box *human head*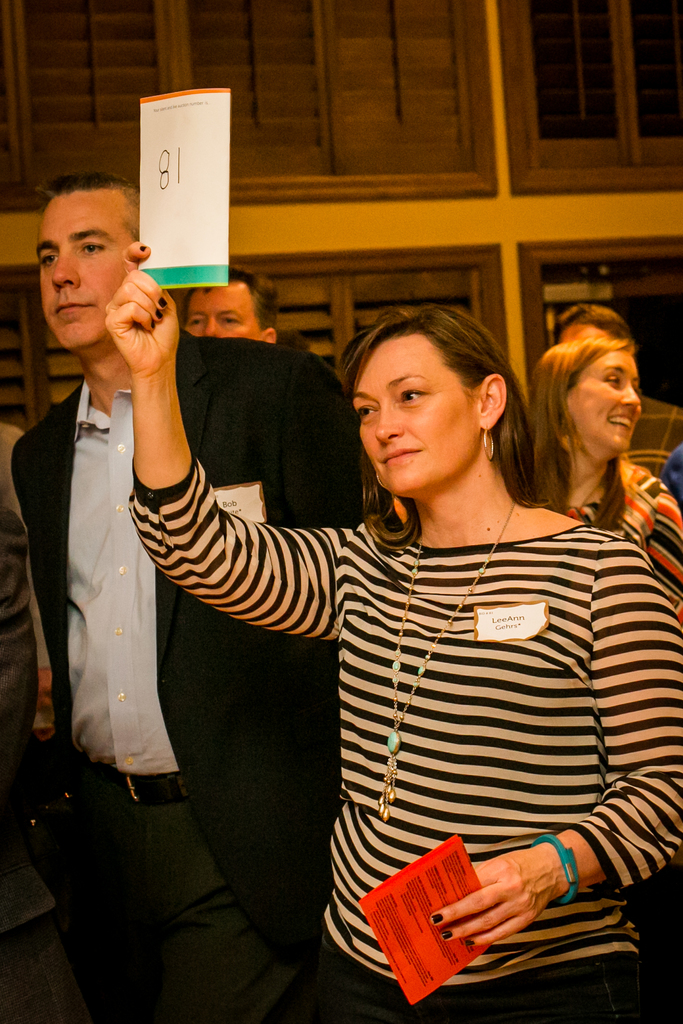
crop(555, 299, 637, 344)
